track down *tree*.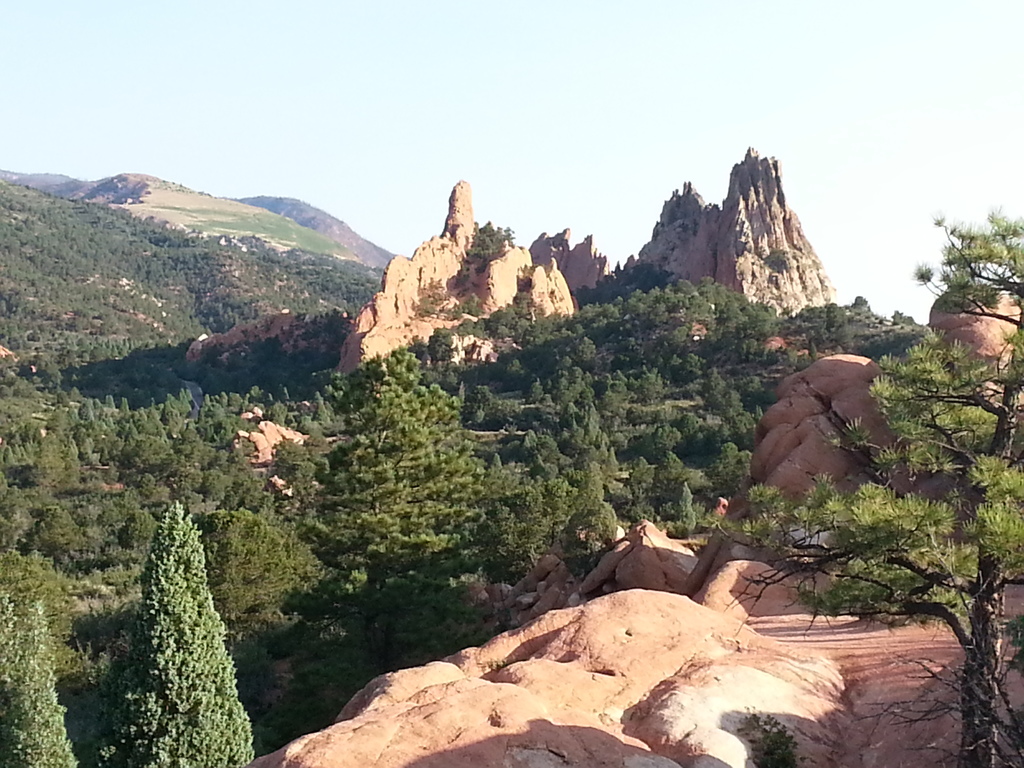
Tracked to <box>107,476,241,755</box>.
